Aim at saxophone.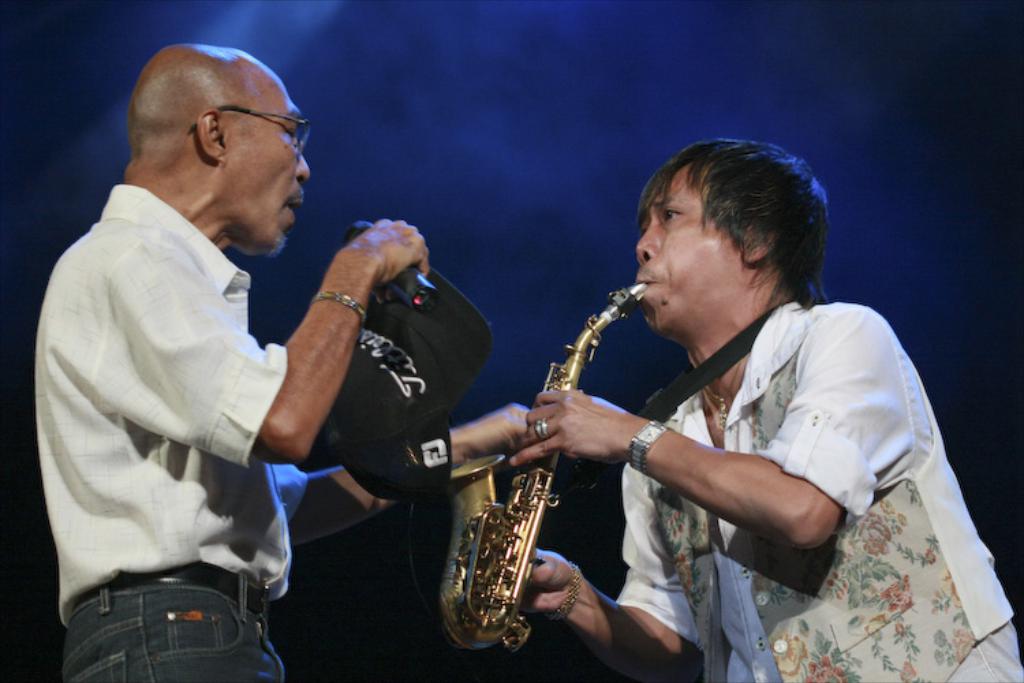
Aimed at <region>434, 276, 649, 647</region>.
